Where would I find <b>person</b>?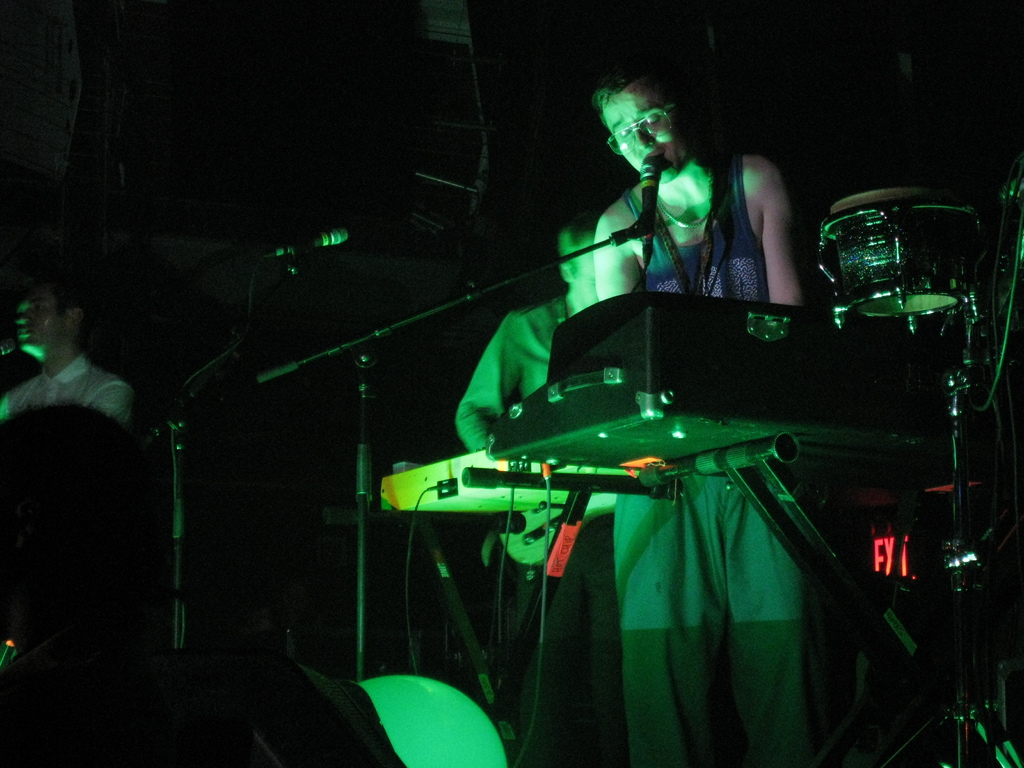
At detection(456, 216, 634, 767).
